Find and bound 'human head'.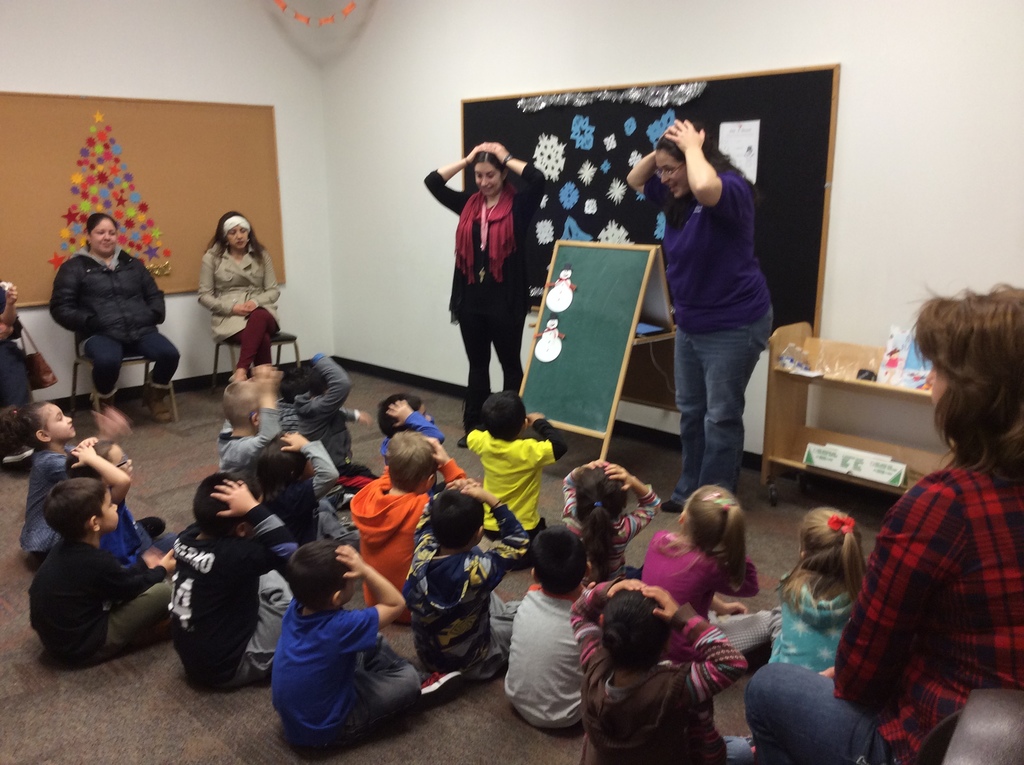
Bound: box=[573, 462, 629, 525].
